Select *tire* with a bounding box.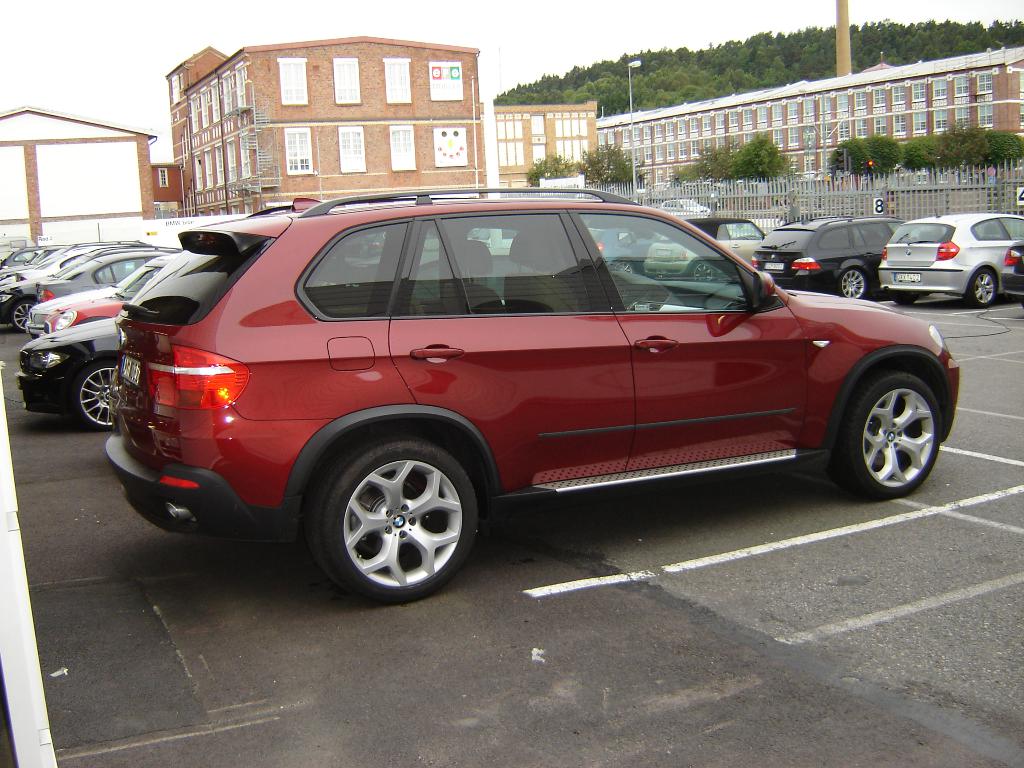
detection(832, 262, 867, 298).
